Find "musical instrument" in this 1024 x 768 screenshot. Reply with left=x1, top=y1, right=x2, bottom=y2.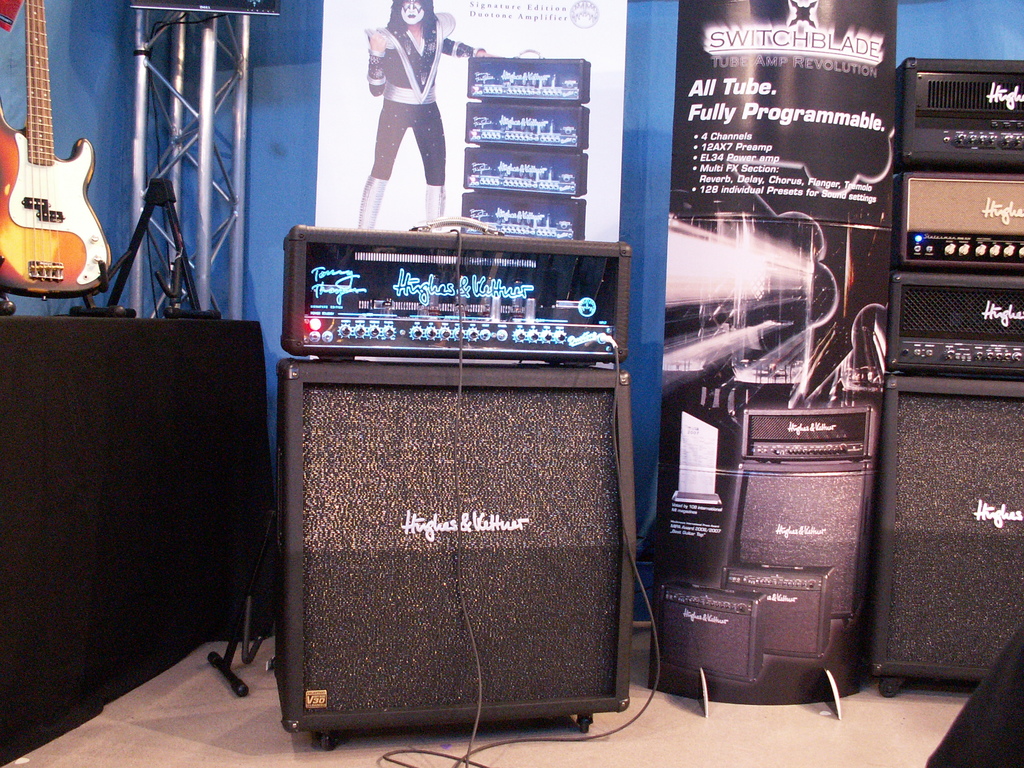
left=0, top=3, right=131, bottom=321.
